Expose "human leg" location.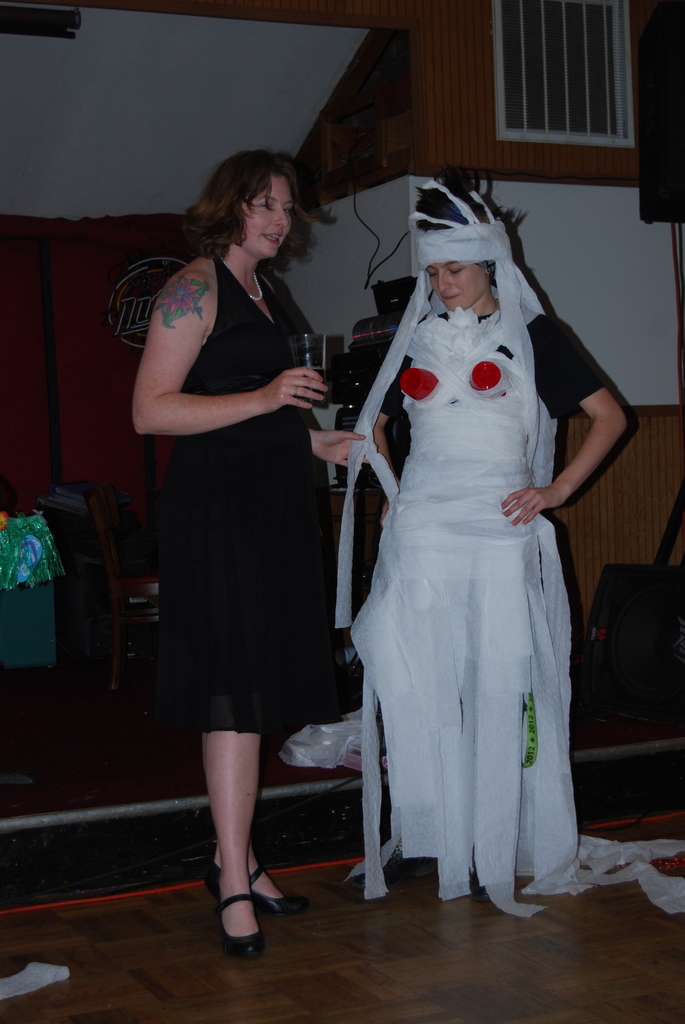
Exposed at l=209, t=844, r=298, b=911.
